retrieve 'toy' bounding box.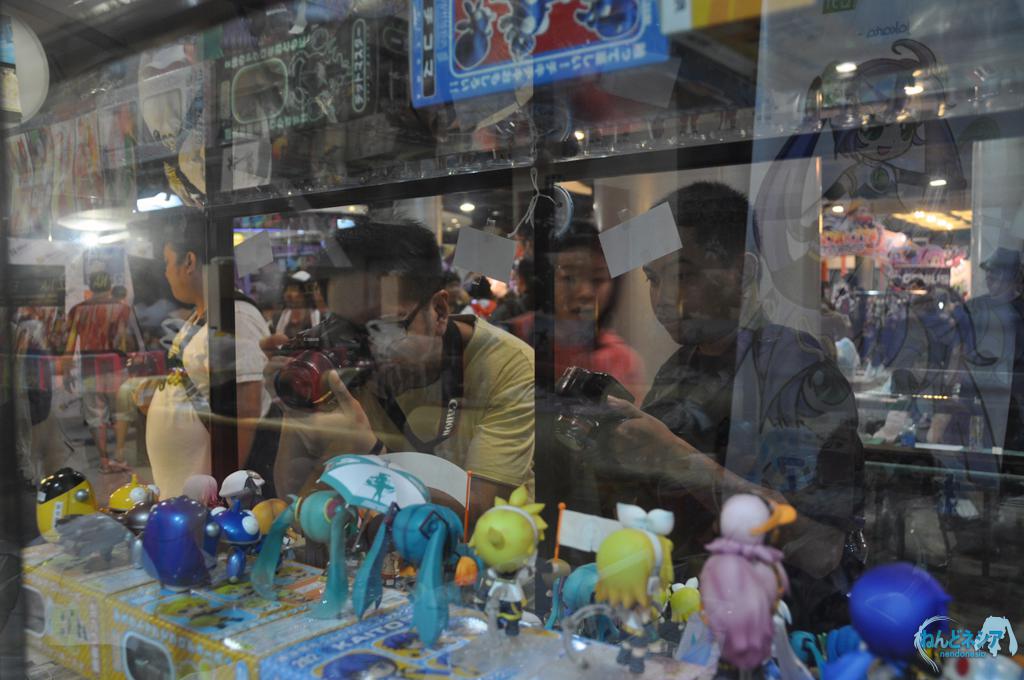
Bounding box: 246,491,356,630.
